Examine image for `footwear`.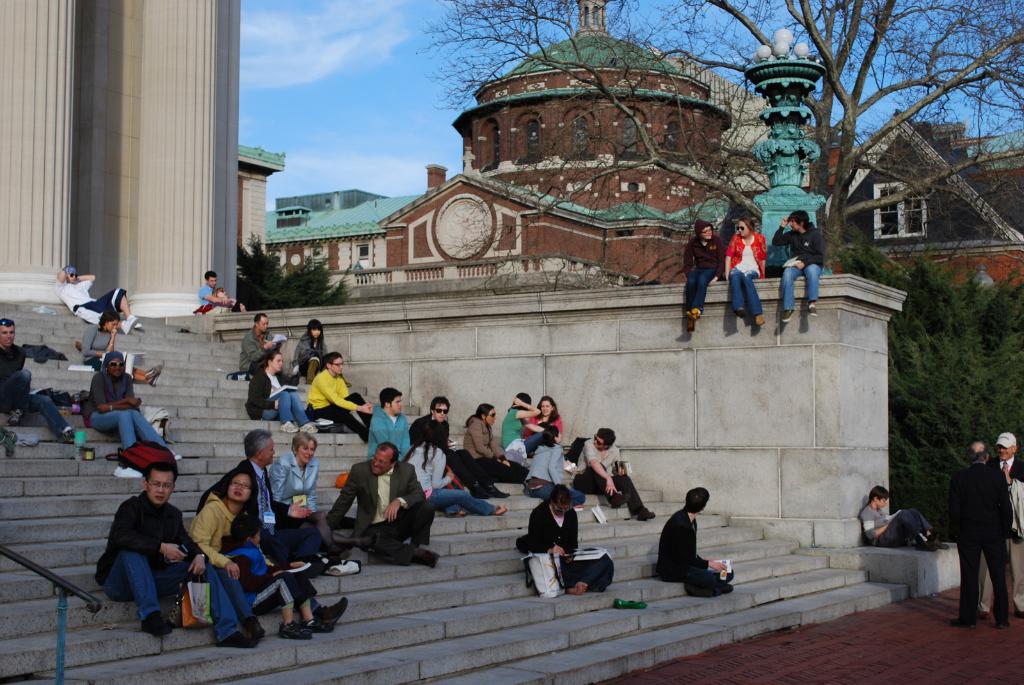
Examination result: (left=64, top=428, right=79, bottom=441).
